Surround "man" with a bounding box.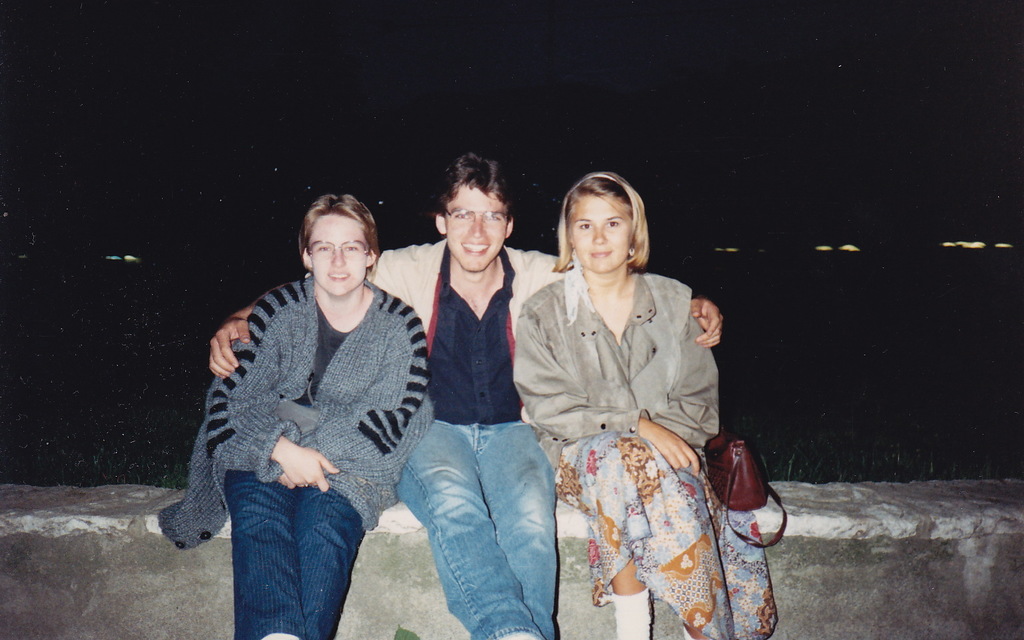
bbox(207, 155, 726, 639).
